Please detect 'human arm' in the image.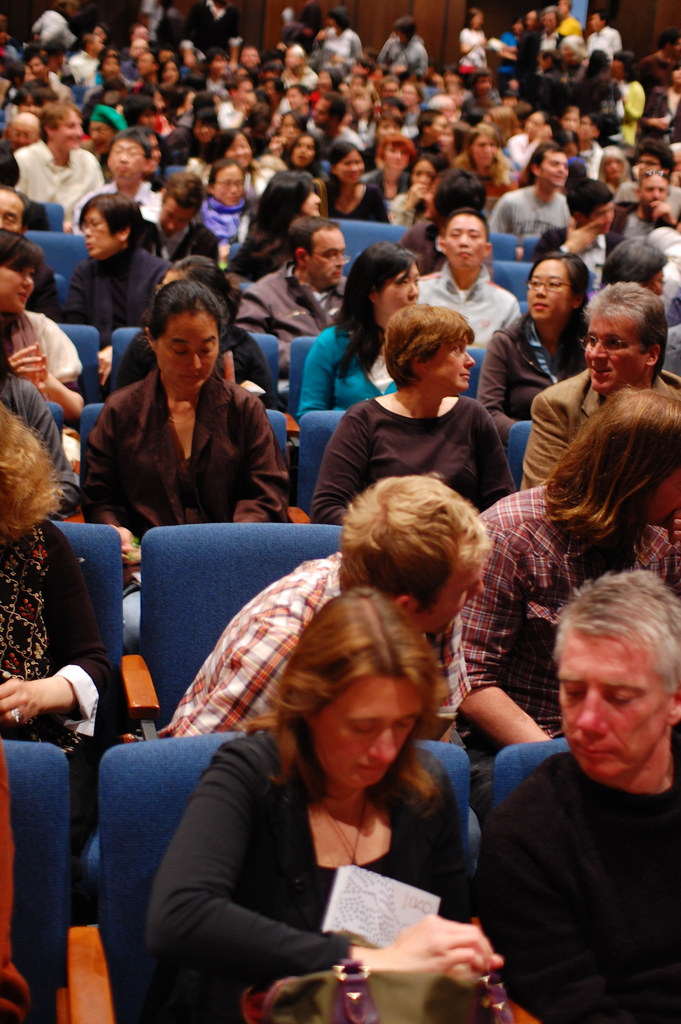
BBox(31, 322, 84, 421).
